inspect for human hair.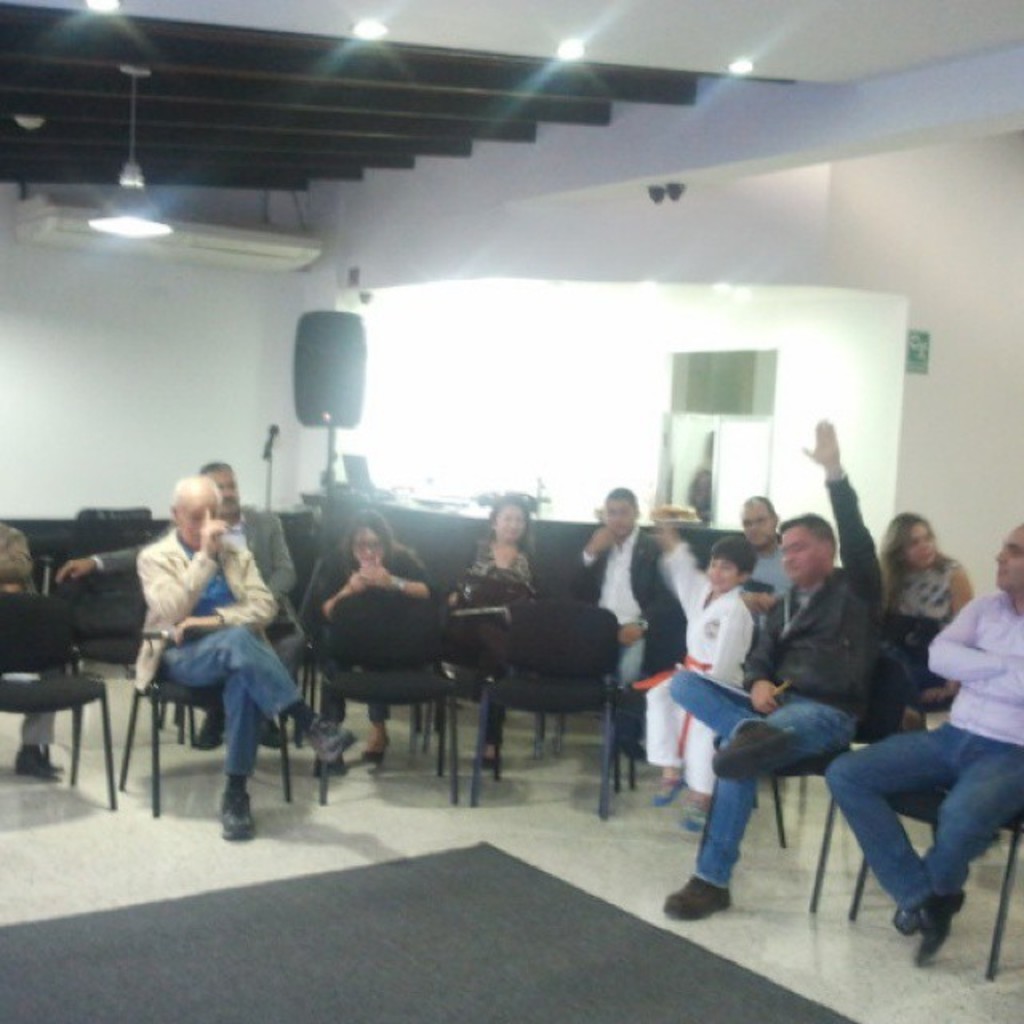
Inspection: detection(485, 493, 538, 554).
